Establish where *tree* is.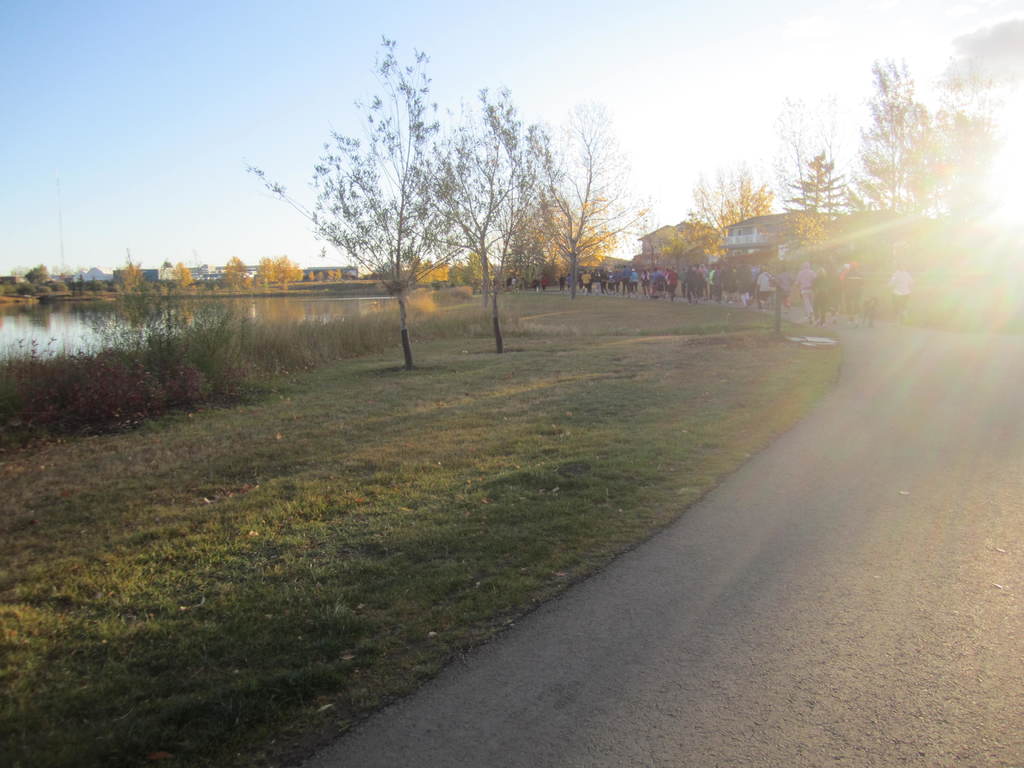
Established at {"x1": 222, "y1": 257, "x2": 253, "y2": 288}.
